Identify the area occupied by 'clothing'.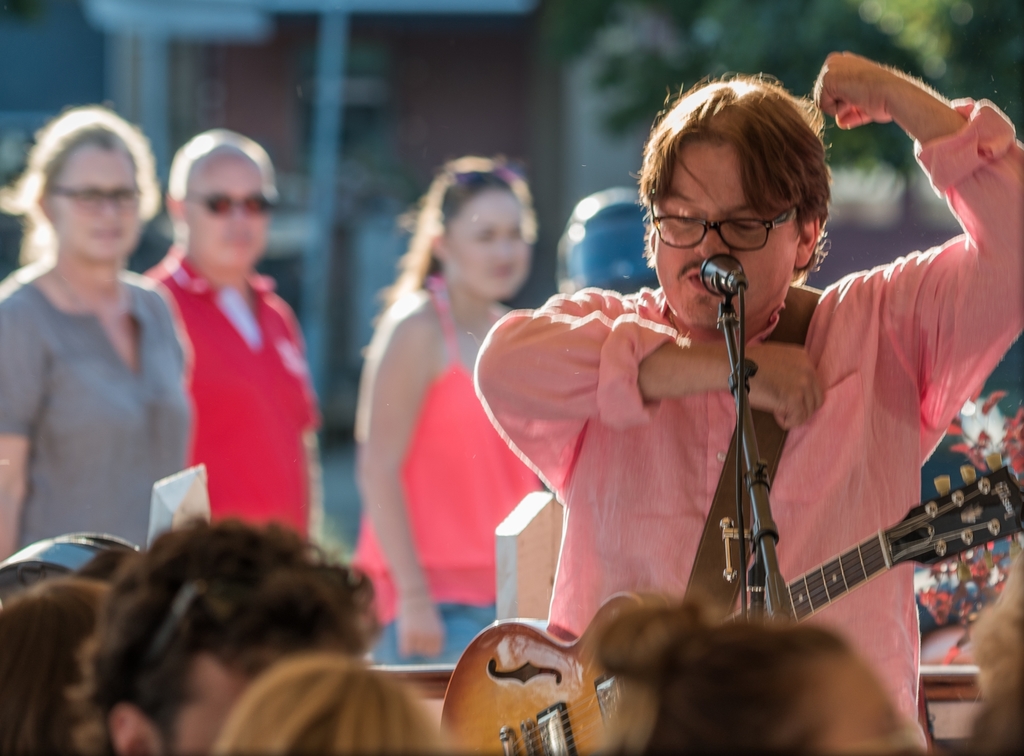
Area: 474,97,1023,735.
